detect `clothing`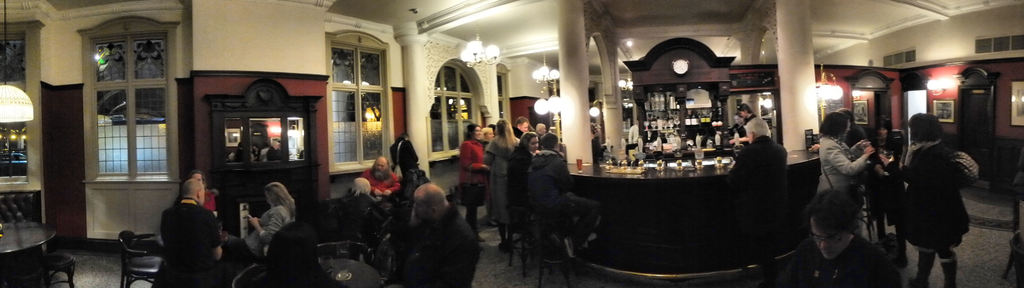
[360,166,400,196]
